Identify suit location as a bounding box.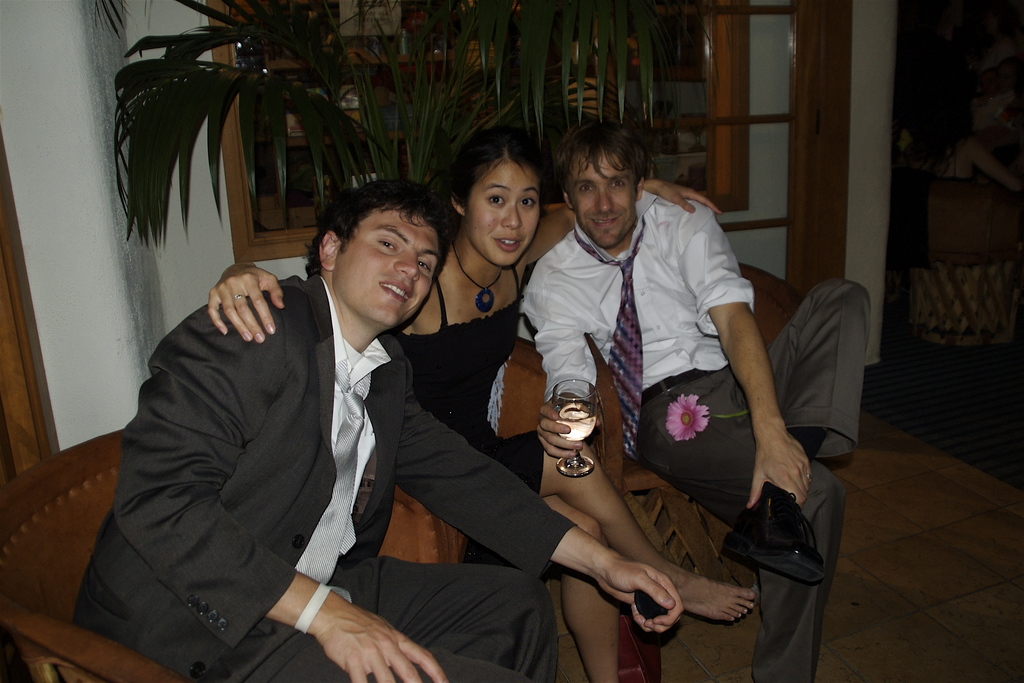
BBox(70, 273, 578, 682).
